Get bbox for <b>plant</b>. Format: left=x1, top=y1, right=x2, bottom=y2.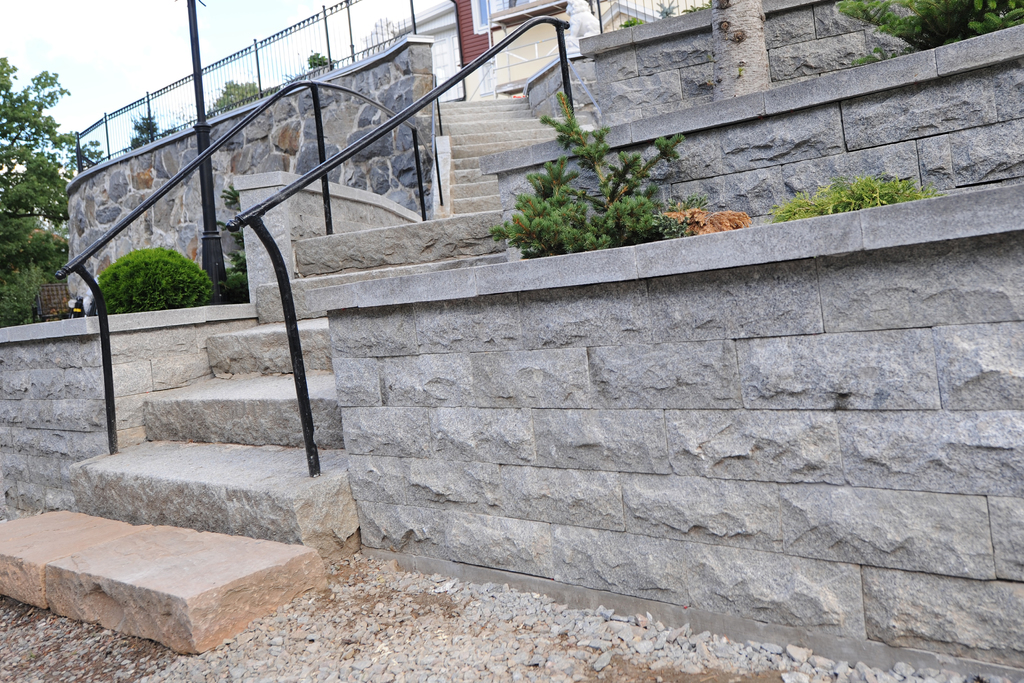
left=771, top=176, right=945, bottom=222.
